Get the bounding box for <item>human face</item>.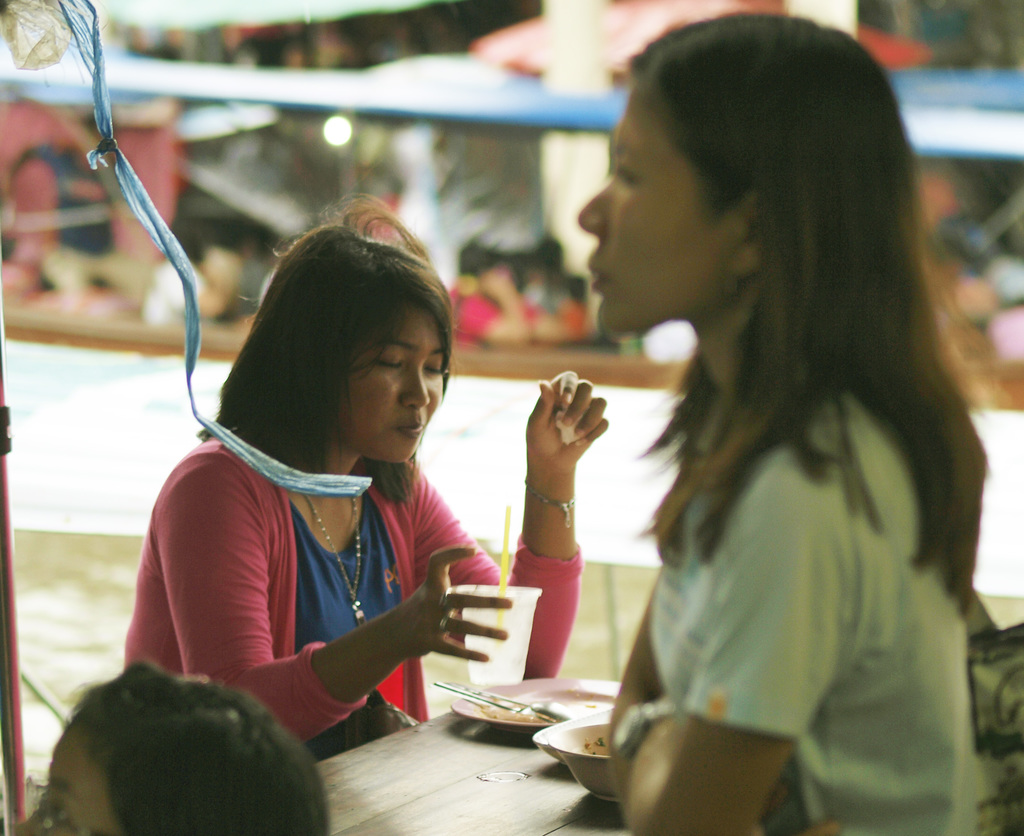
x1=578 y1=88 x2=733 y2=339.
